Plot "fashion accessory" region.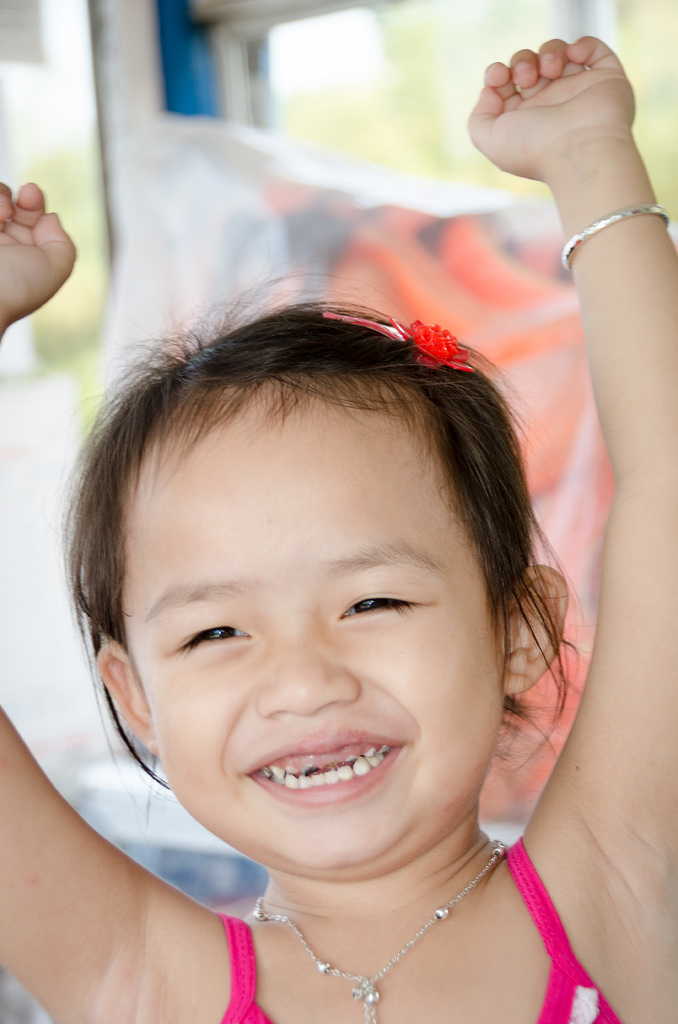
Plotted at 562, 204, 673, 273.
